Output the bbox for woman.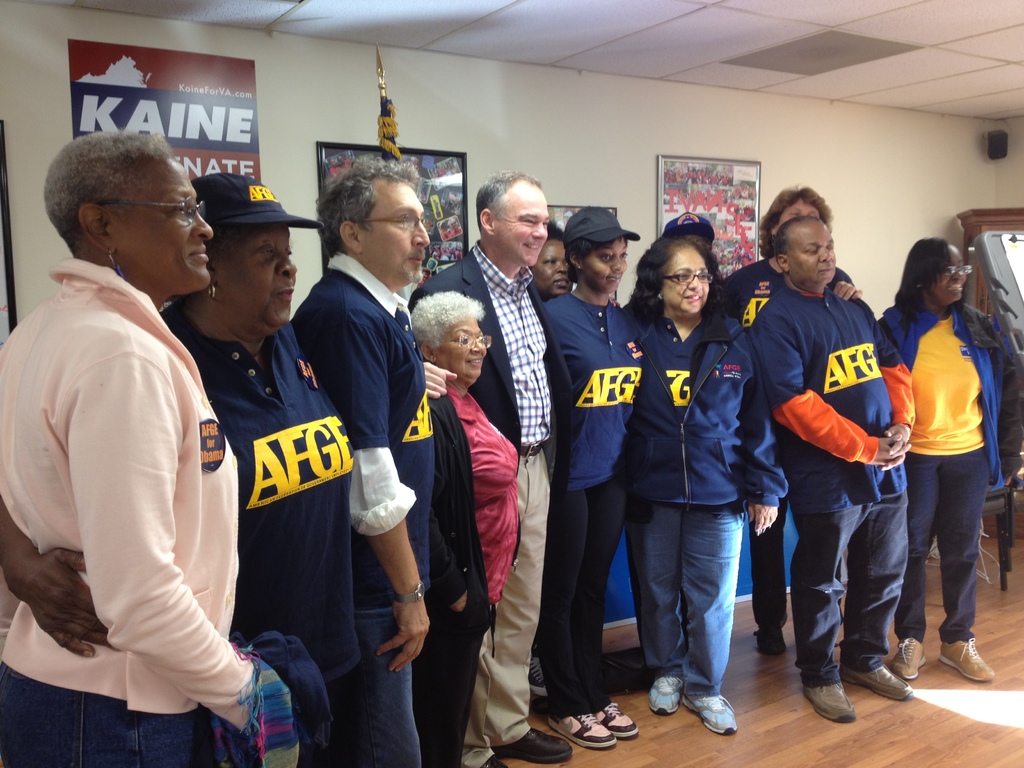
<region>526, 217, 573, 318</region>.
